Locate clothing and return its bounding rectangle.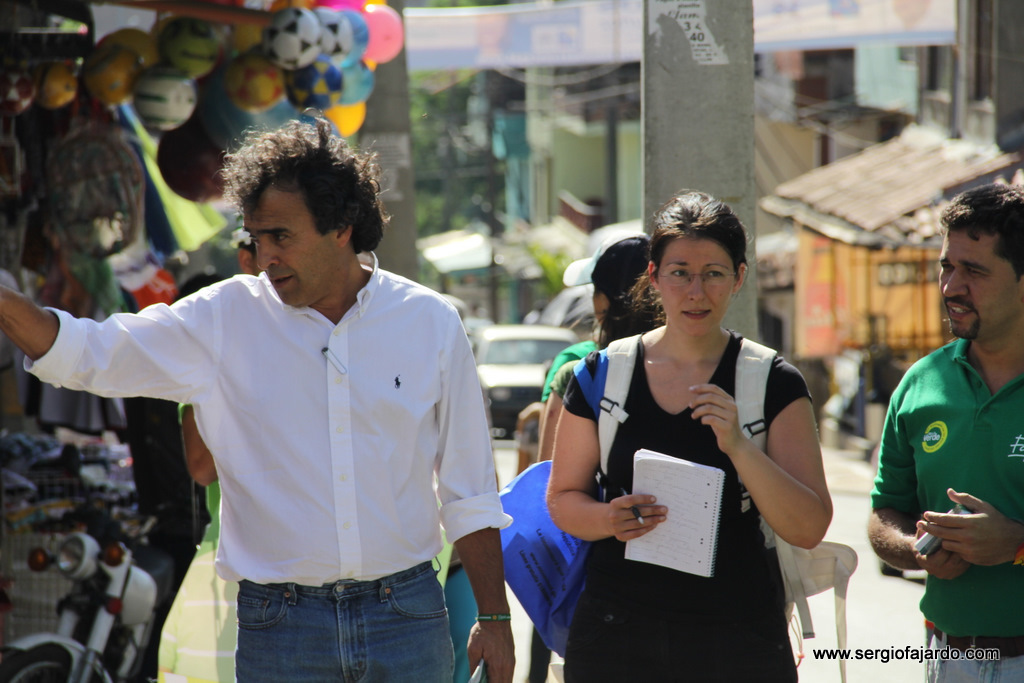
bbox(551, 345, 598, 401).
